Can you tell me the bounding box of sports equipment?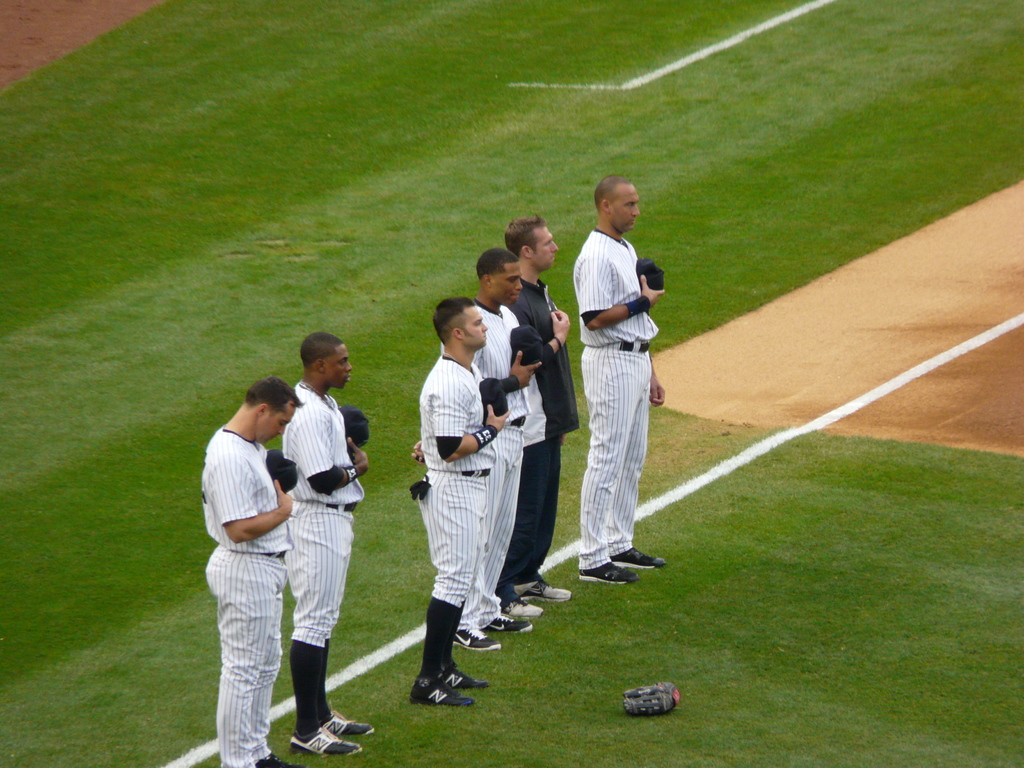
bbox=(484, 616, 530, 630).
